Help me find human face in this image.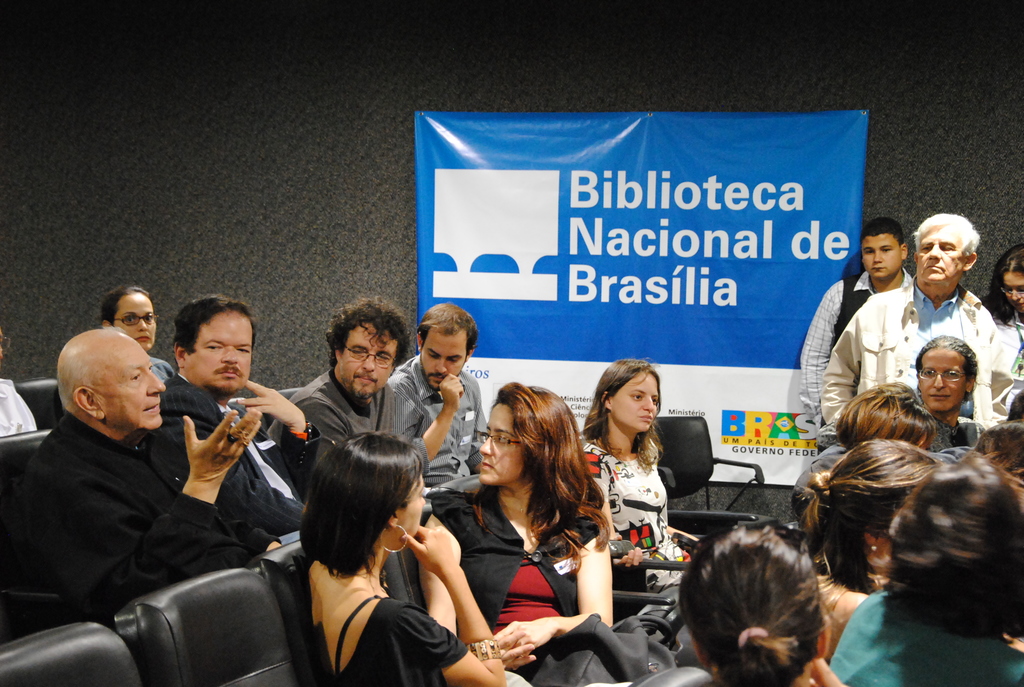
Found it: <bbox>113, 291, 156, 354</bbox>.
